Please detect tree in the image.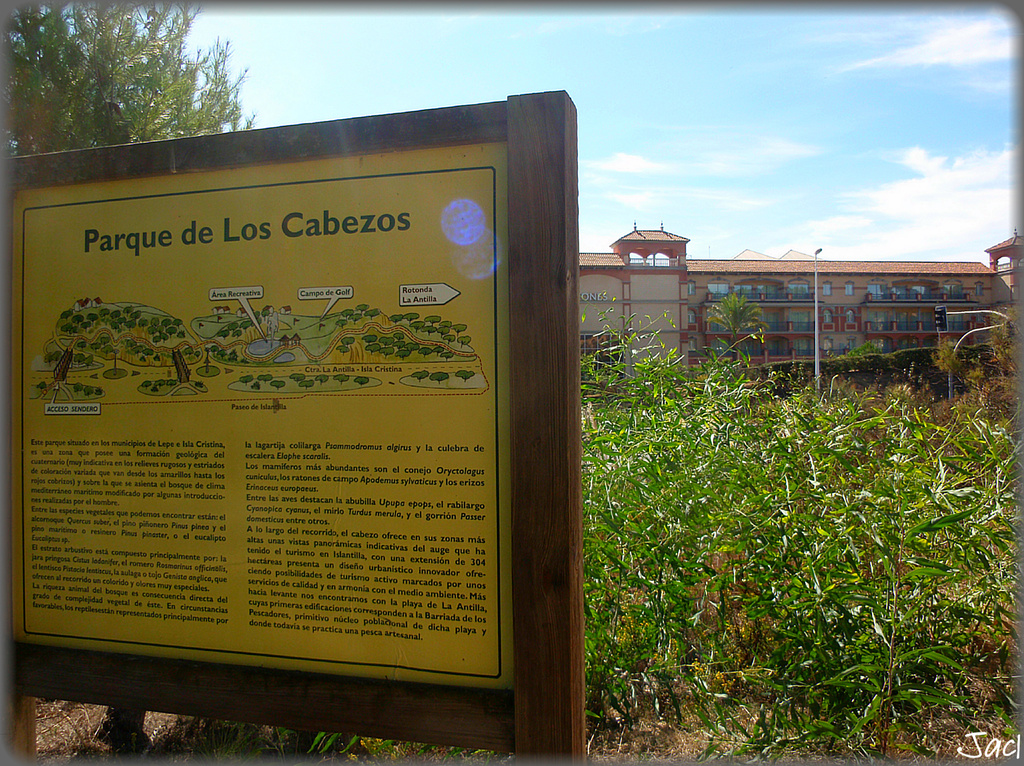
<bbox>234, 336, 239, 337</bbox>.
